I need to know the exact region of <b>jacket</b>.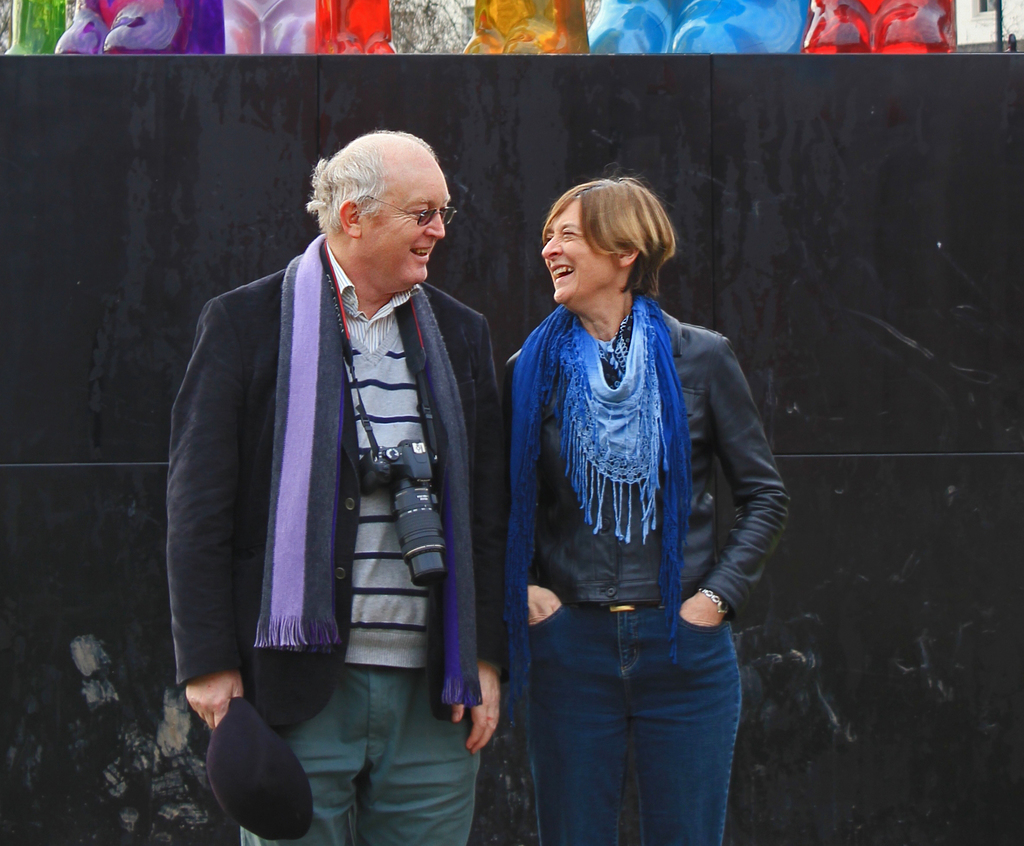
Region: bbox=[170, 182, 502, 719].
